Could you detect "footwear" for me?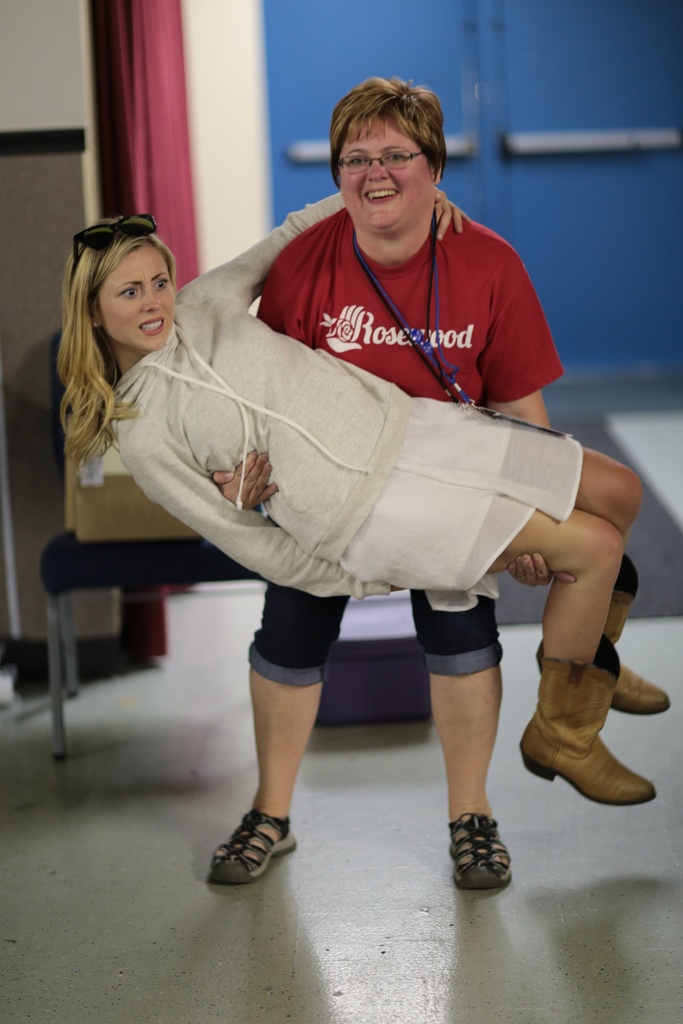
Detection result: <bbox>205, 806, 298, 884</bbox>.
